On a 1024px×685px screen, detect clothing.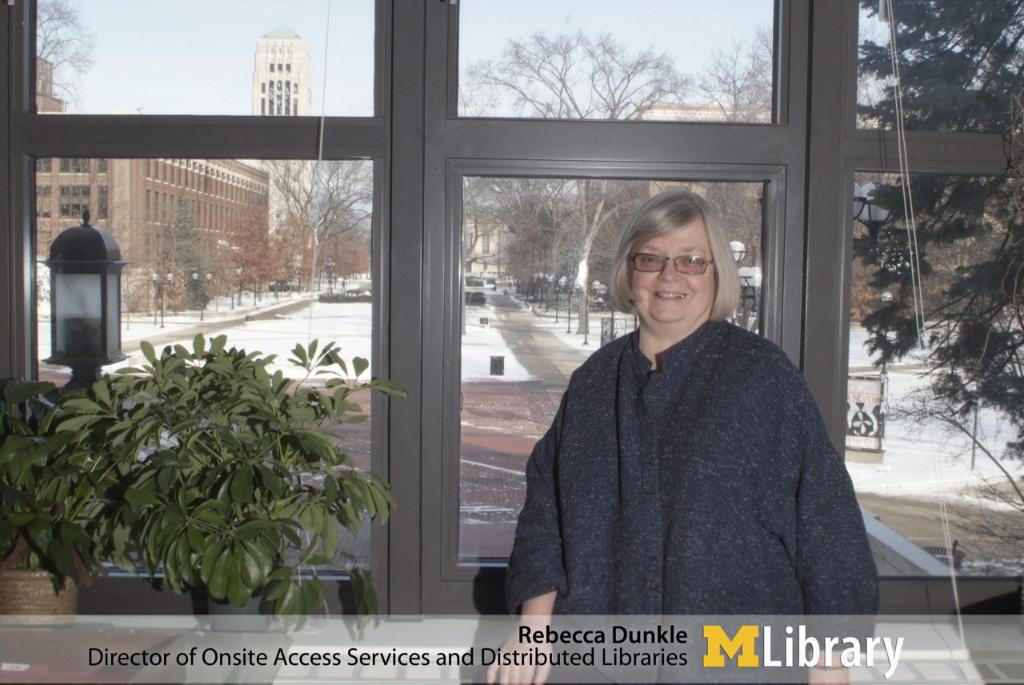
[left=502, top=321, right=878, bottom=684].
